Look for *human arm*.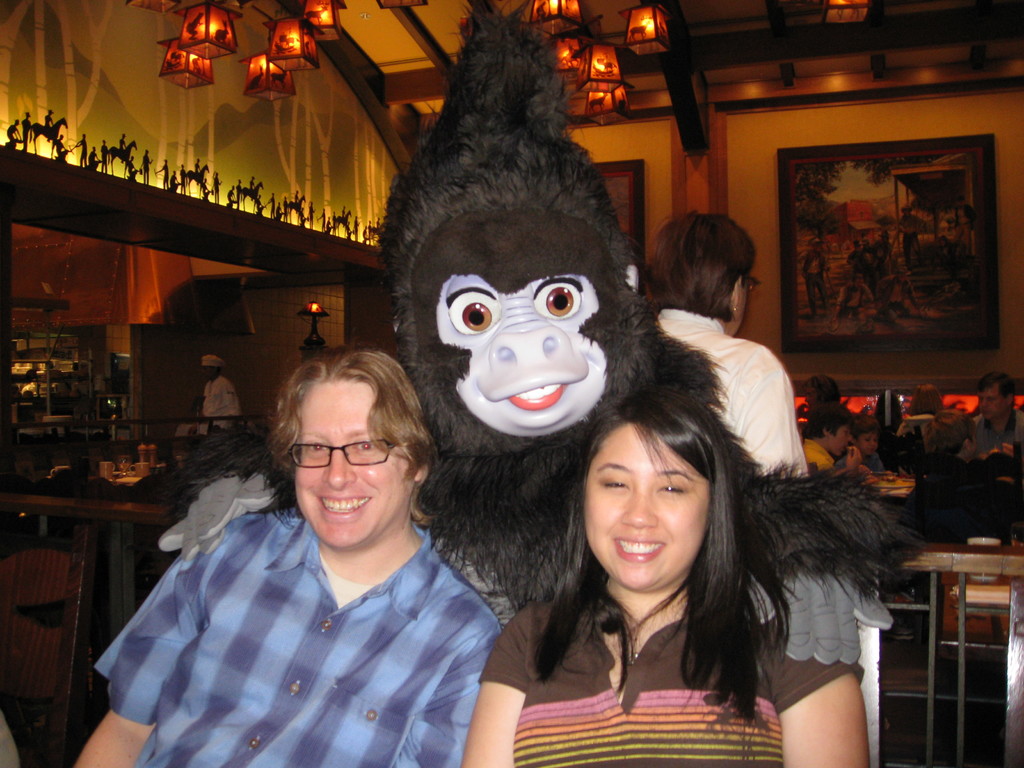
Found: bbox(803, 445, 867, 495).
